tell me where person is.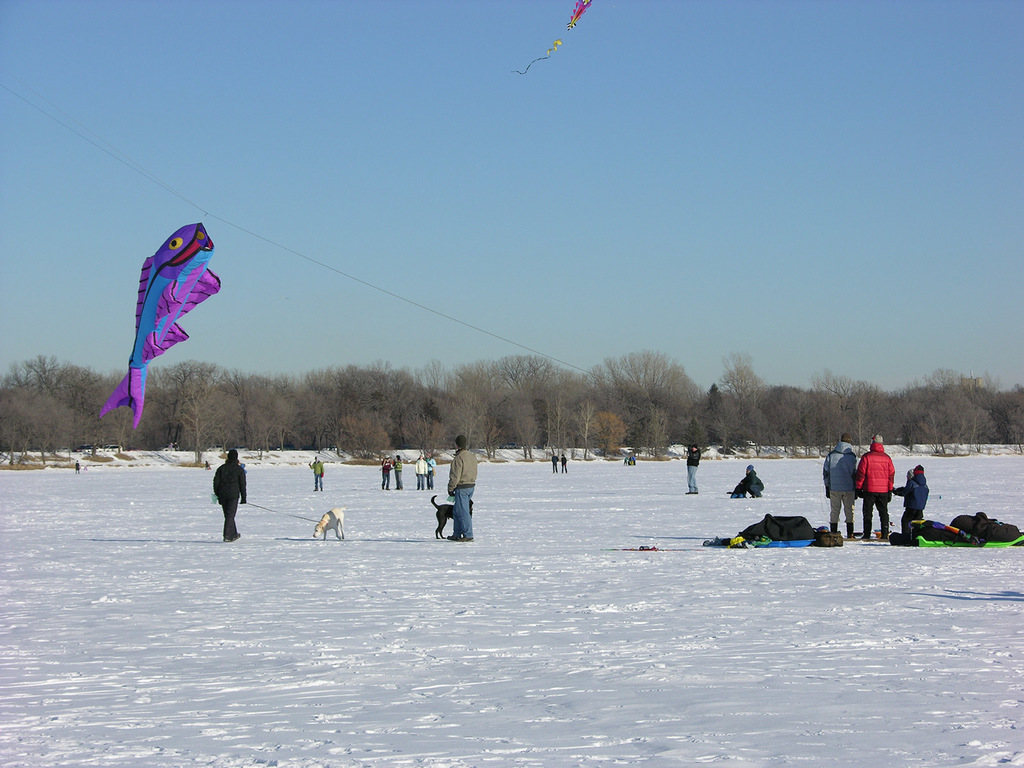
person is at (388, 452, 403, 488).
